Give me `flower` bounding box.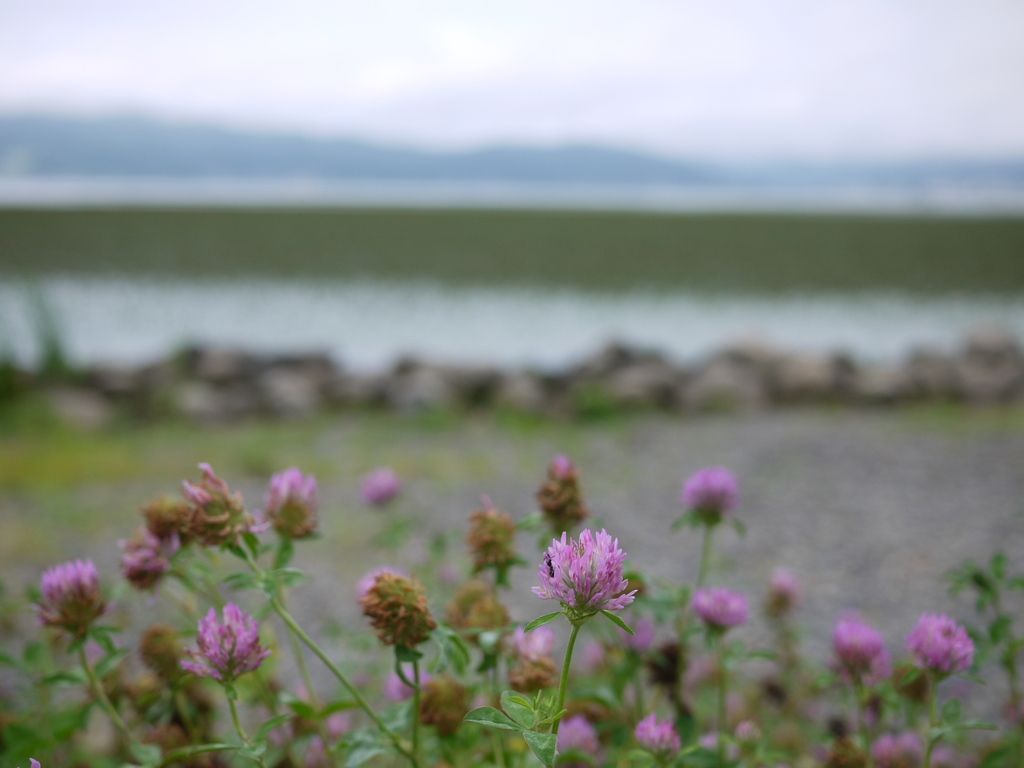
<box>676,466,744,532</box>.
